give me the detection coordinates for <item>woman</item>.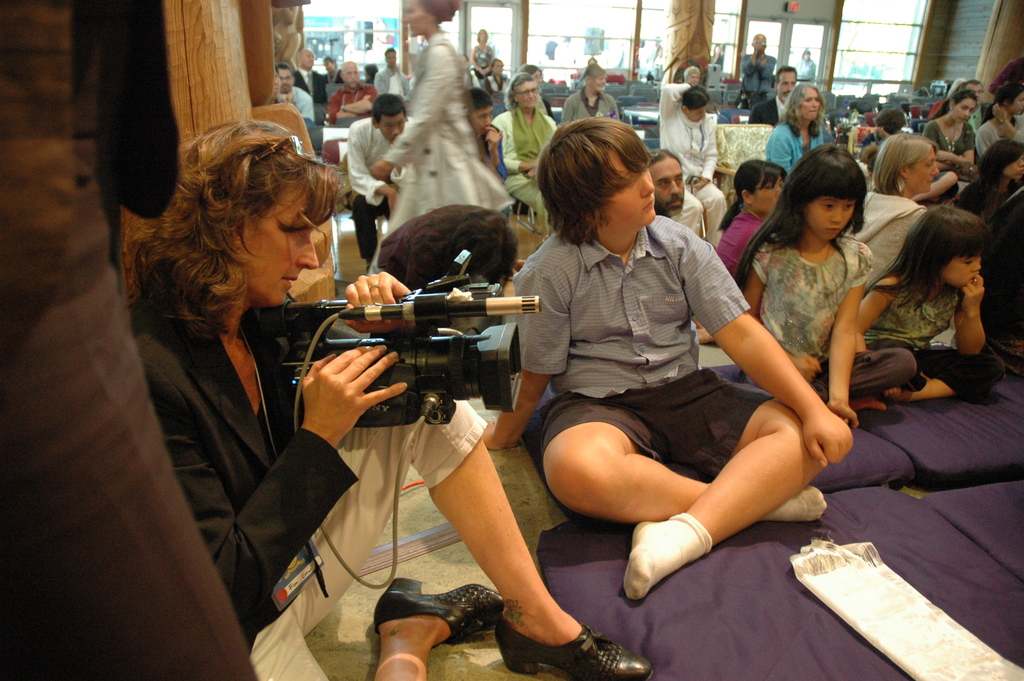
<bbox>761, 80, 837, 185</bbox>.
